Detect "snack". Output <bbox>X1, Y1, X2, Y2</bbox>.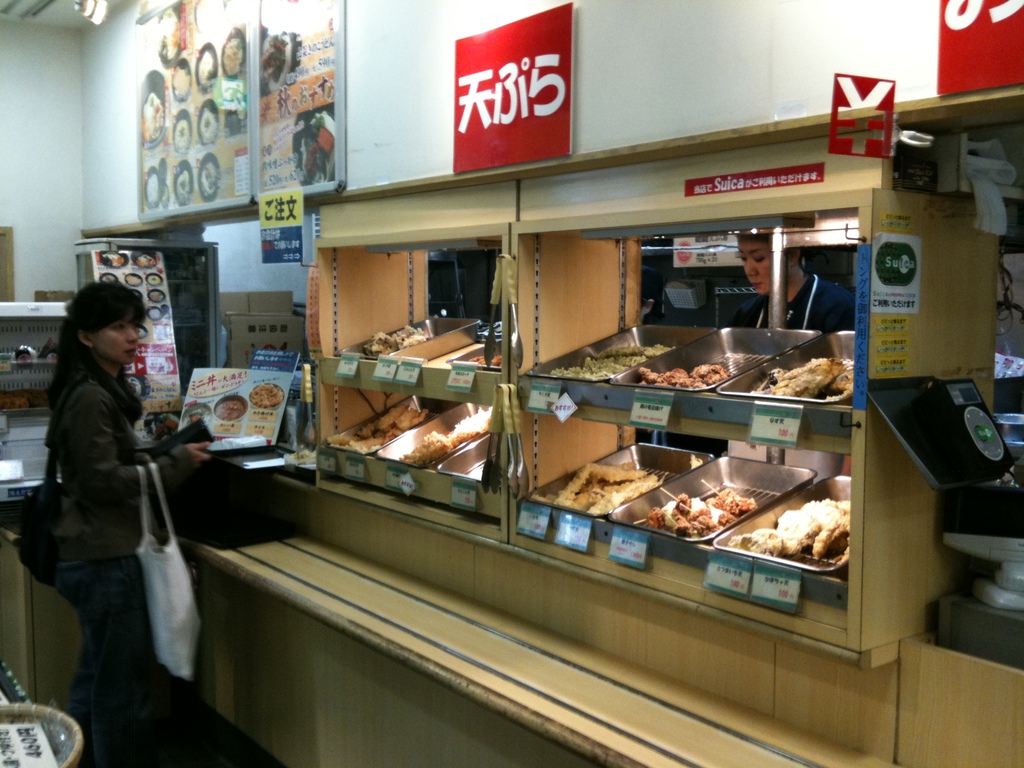
<bbox>188, 107, 218, 135</bbox>.
